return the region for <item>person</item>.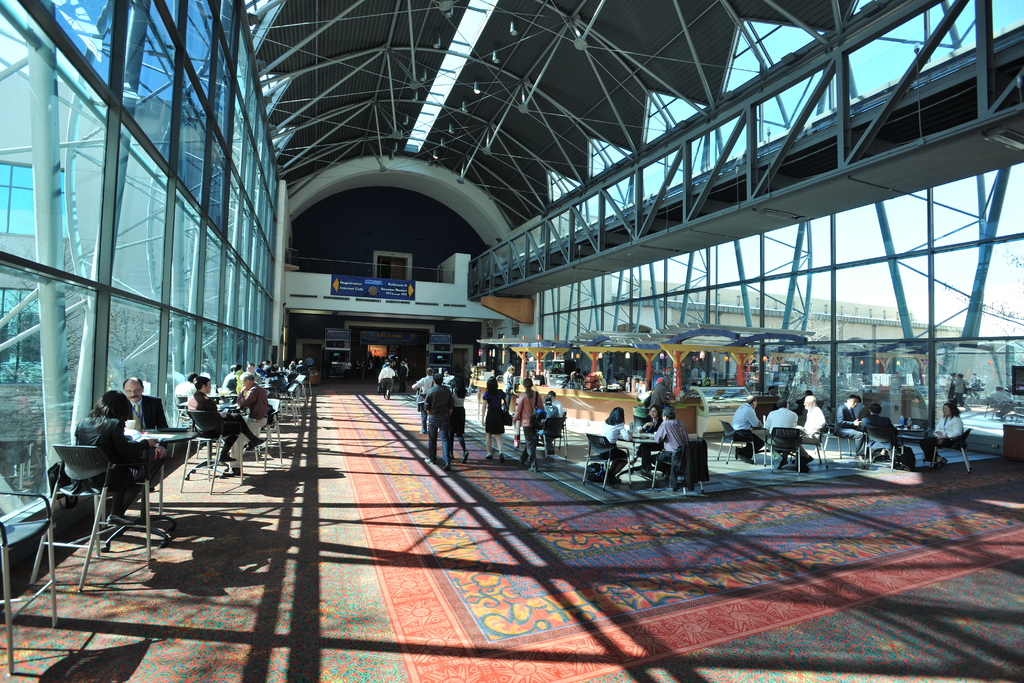
x1=513 y1=374 x2=546 y2=471.
